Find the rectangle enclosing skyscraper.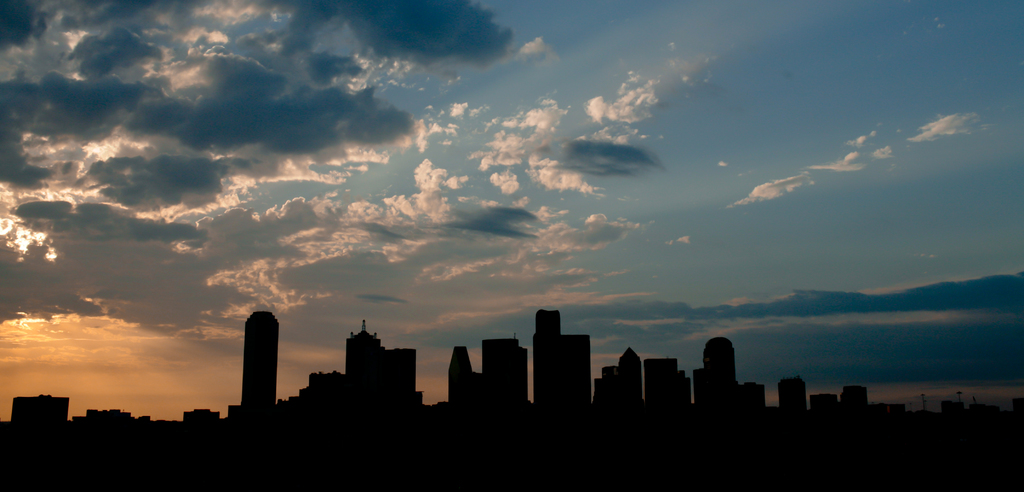
x1=221 y1=297 x2=278 y2=413.
